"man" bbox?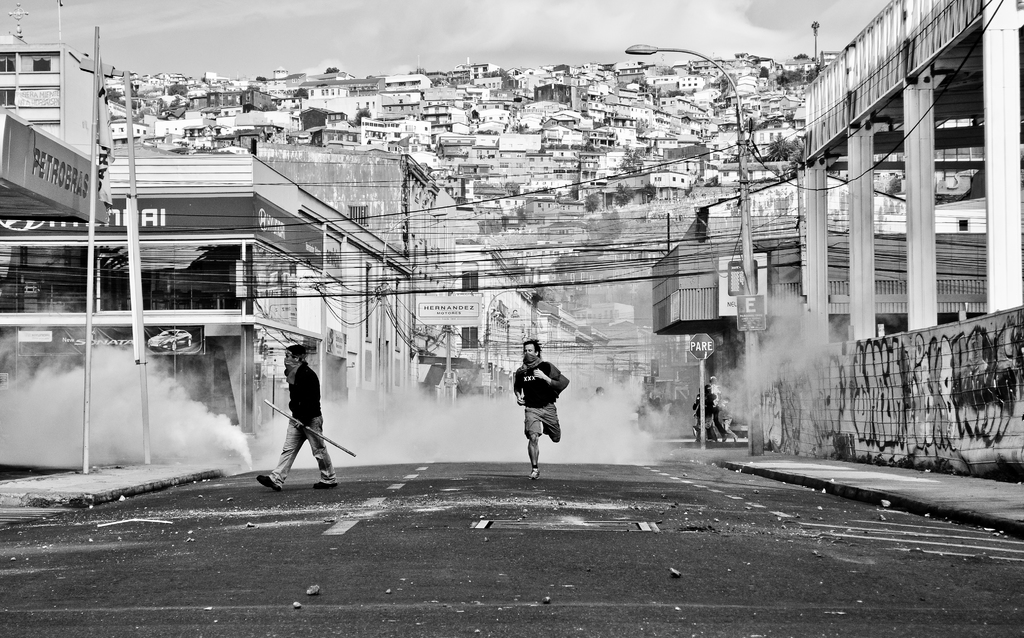
select_region(255, 346, 335, 491)
